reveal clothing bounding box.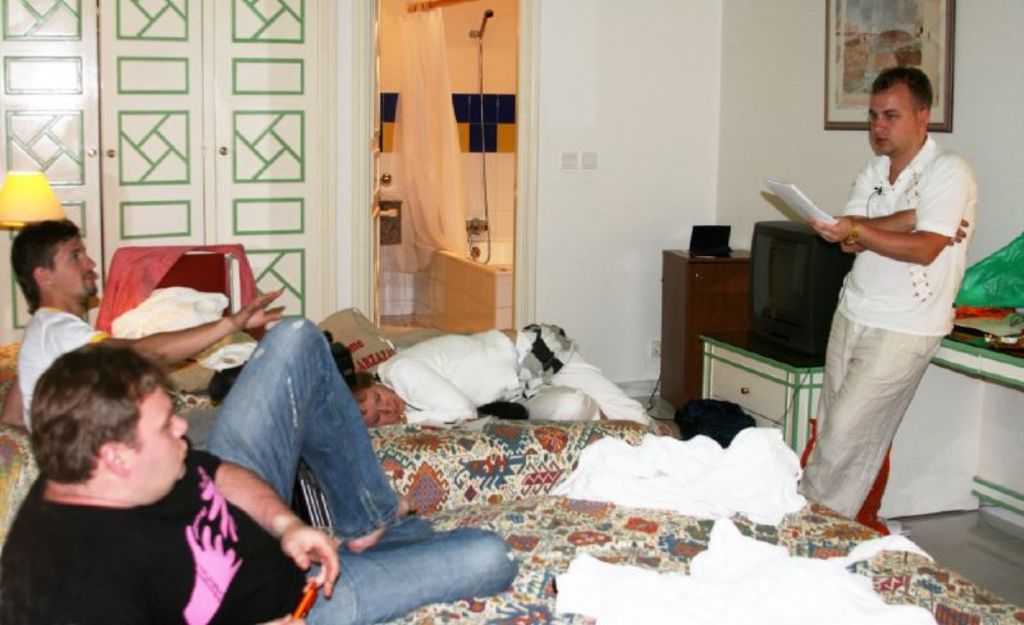
Revealed: <bbox>376, 315, 655, 432</bbox>.
